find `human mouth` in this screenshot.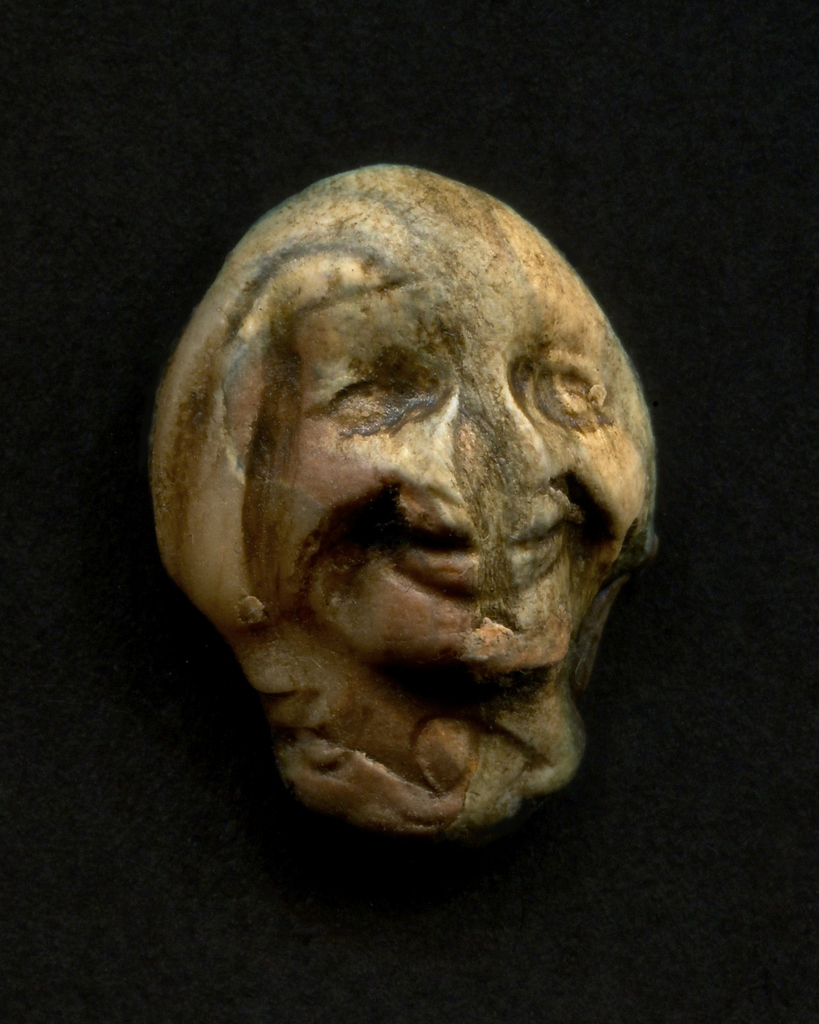
The bounding box for `human mouth` is box(396, 516, 563, 589).
